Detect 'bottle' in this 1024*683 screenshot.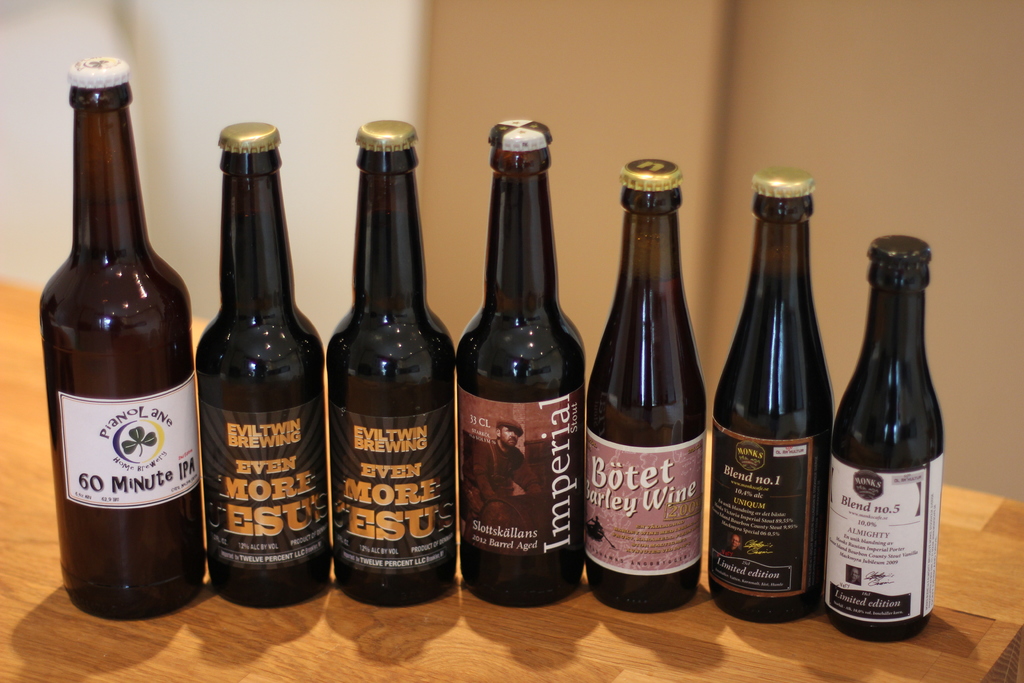
Detection: x1=710, y1=160, x2=820, y2=642.
